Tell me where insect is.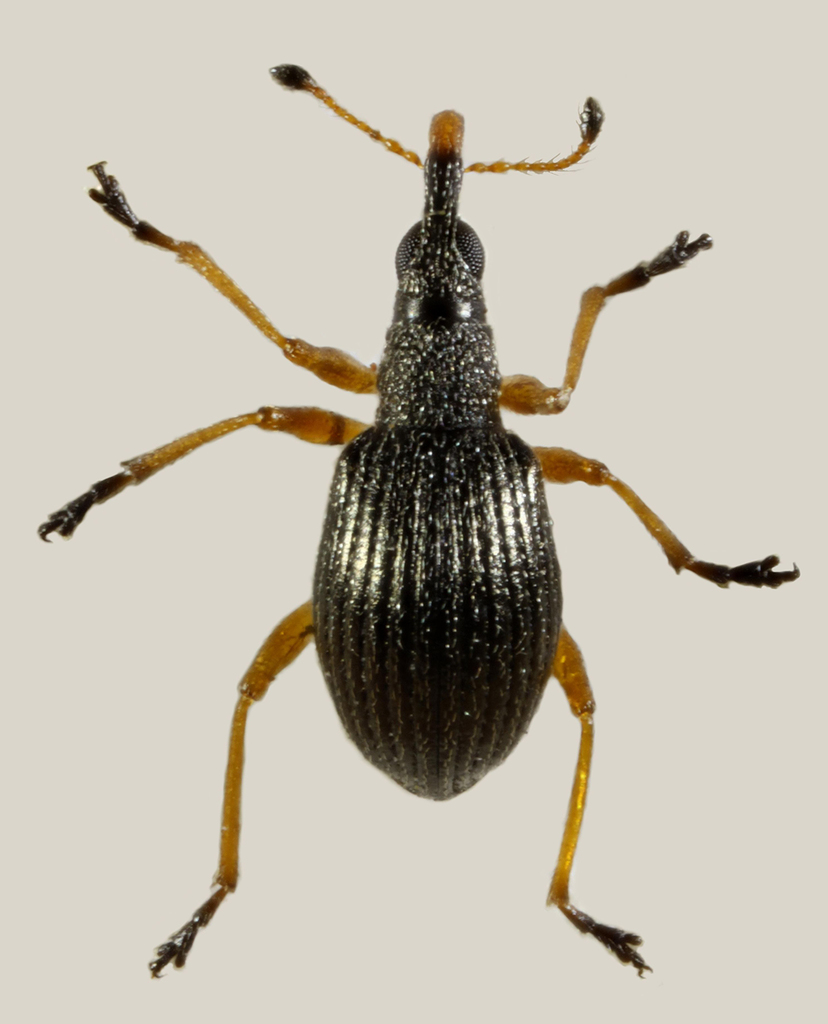
insect is at pyautogui.locateOnScreen(25, 53, 796, 983).
